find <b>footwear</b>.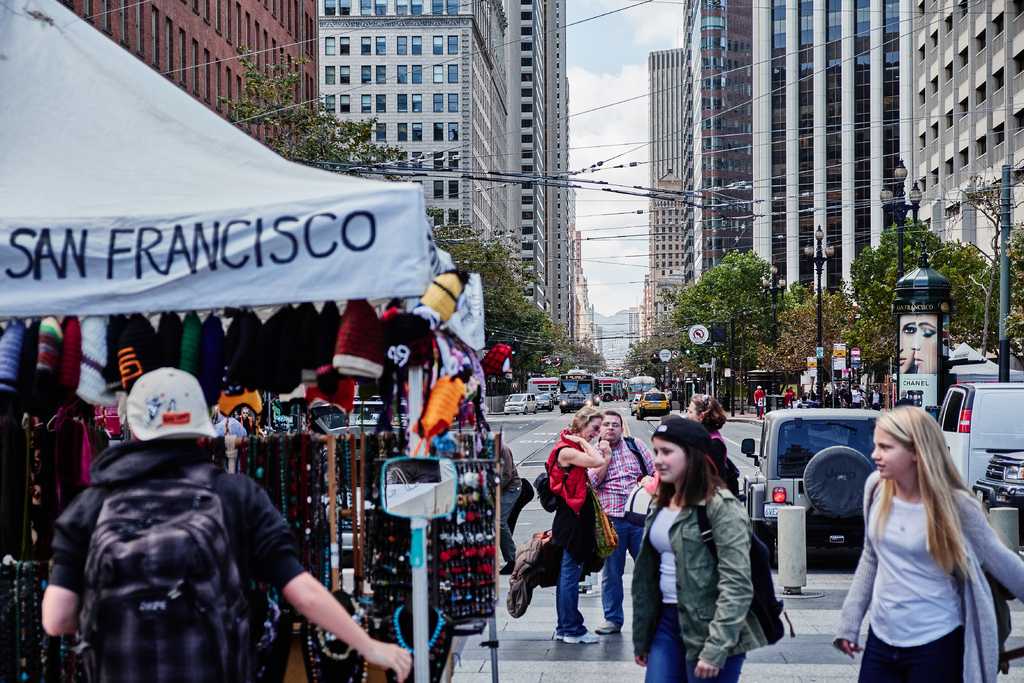
pyautogui.locateOnScreen(595, 620, 617, 636).
